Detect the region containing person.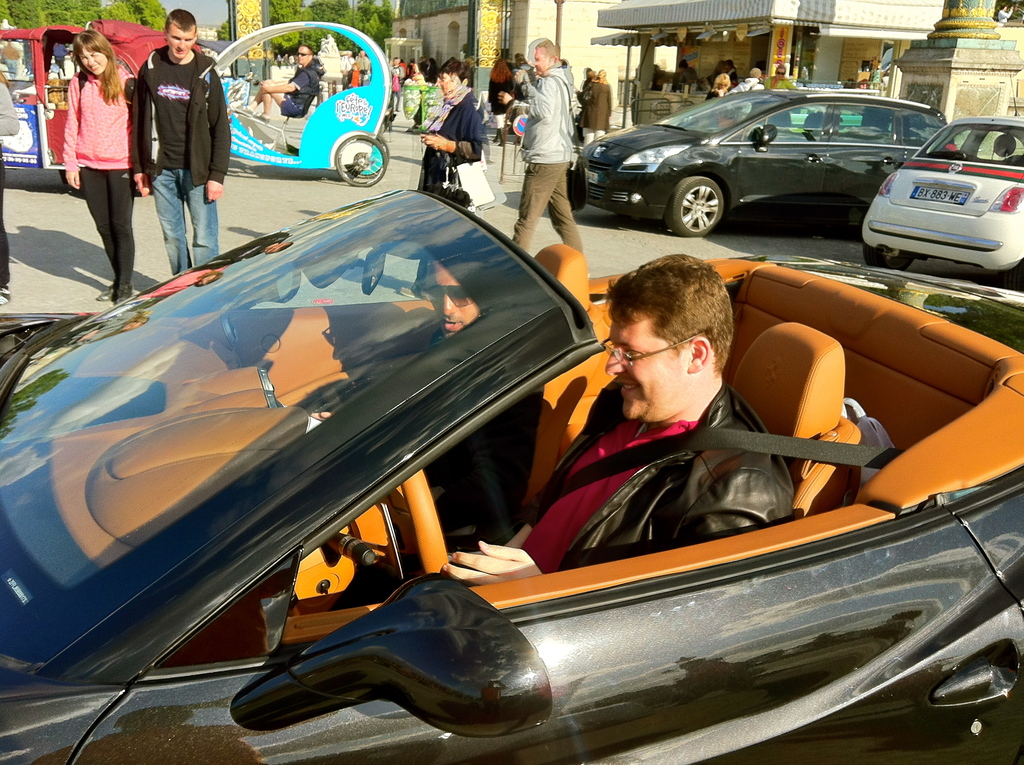
box=[512, 54, 534, 108].
